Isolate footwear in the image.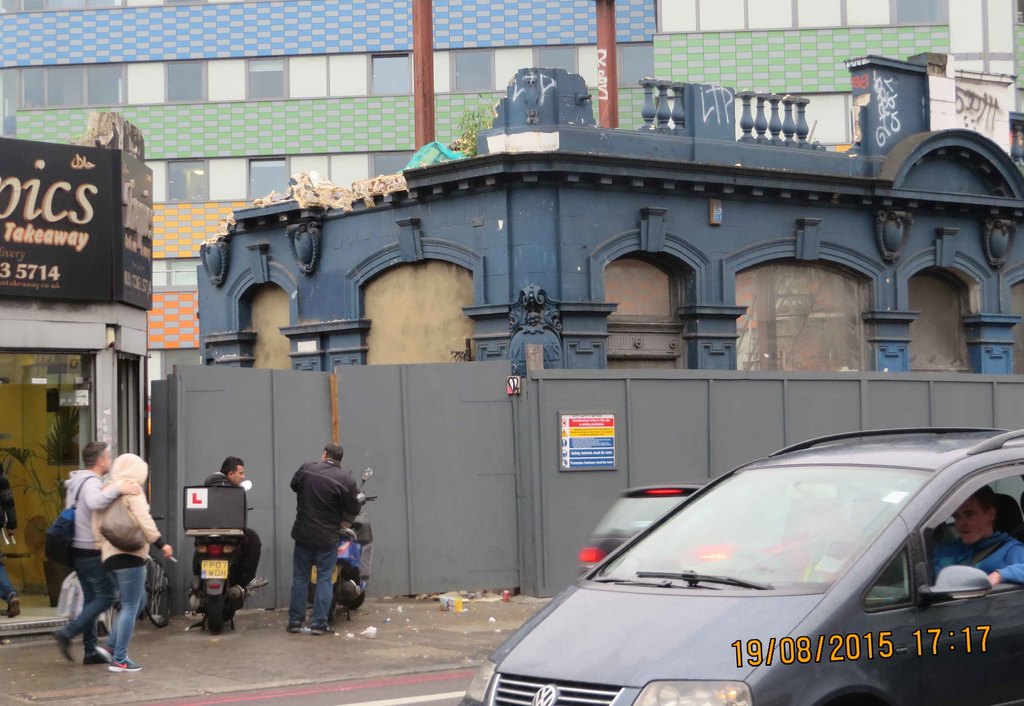
Isolated region: (left=287, top=621, right=306, bottom=634).
